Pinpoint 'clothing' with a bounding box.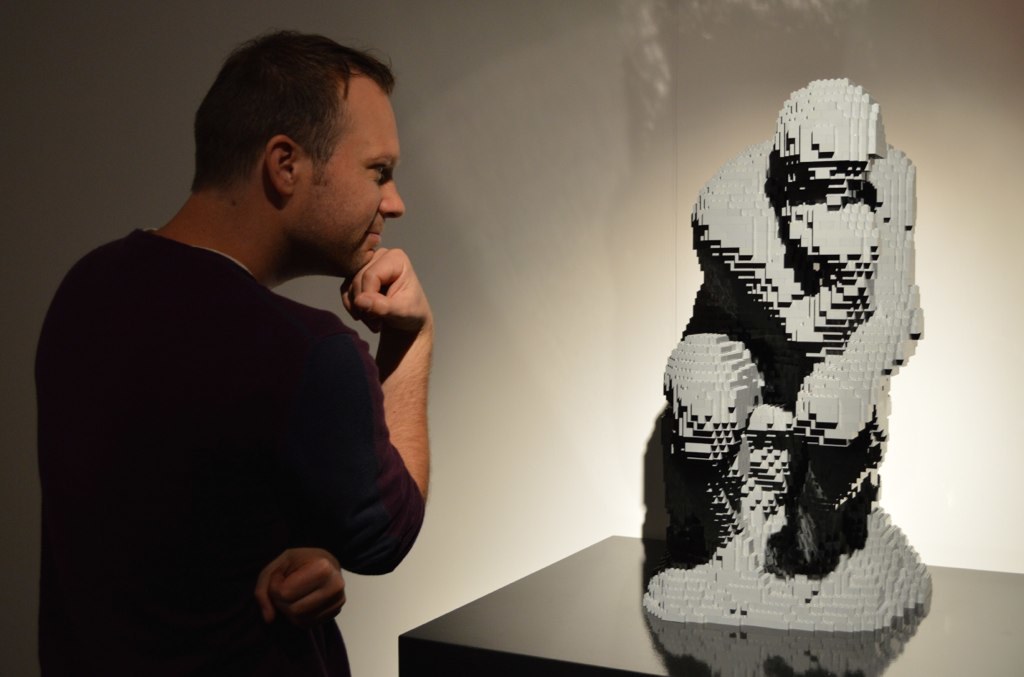
35,230,435,674.
